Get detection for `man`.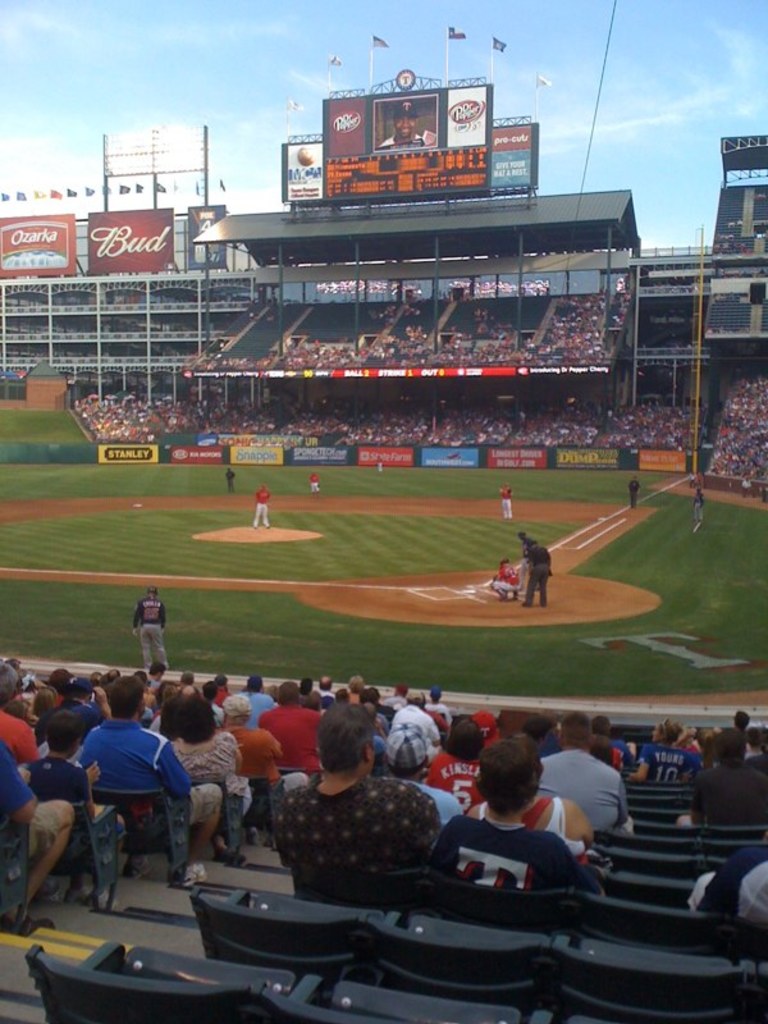
Detection: pyautogui.locateOnScreen(682, 728, 767, 828).
